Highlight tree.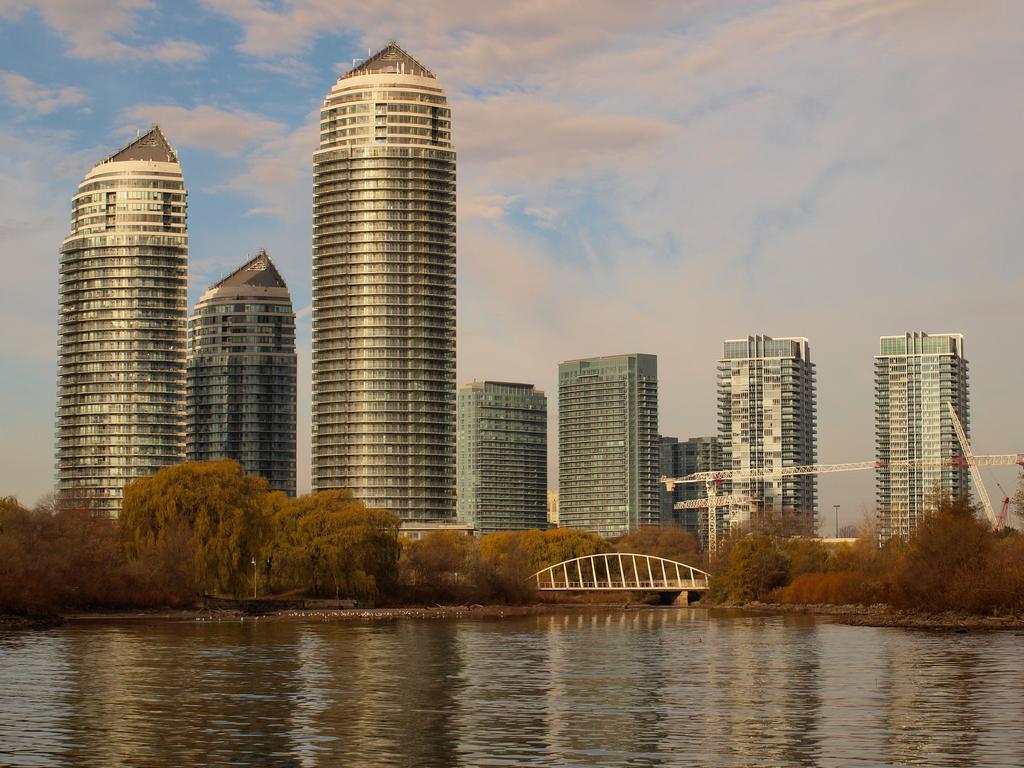
Highlighted region: Rect(872, 494, 993, 621).
